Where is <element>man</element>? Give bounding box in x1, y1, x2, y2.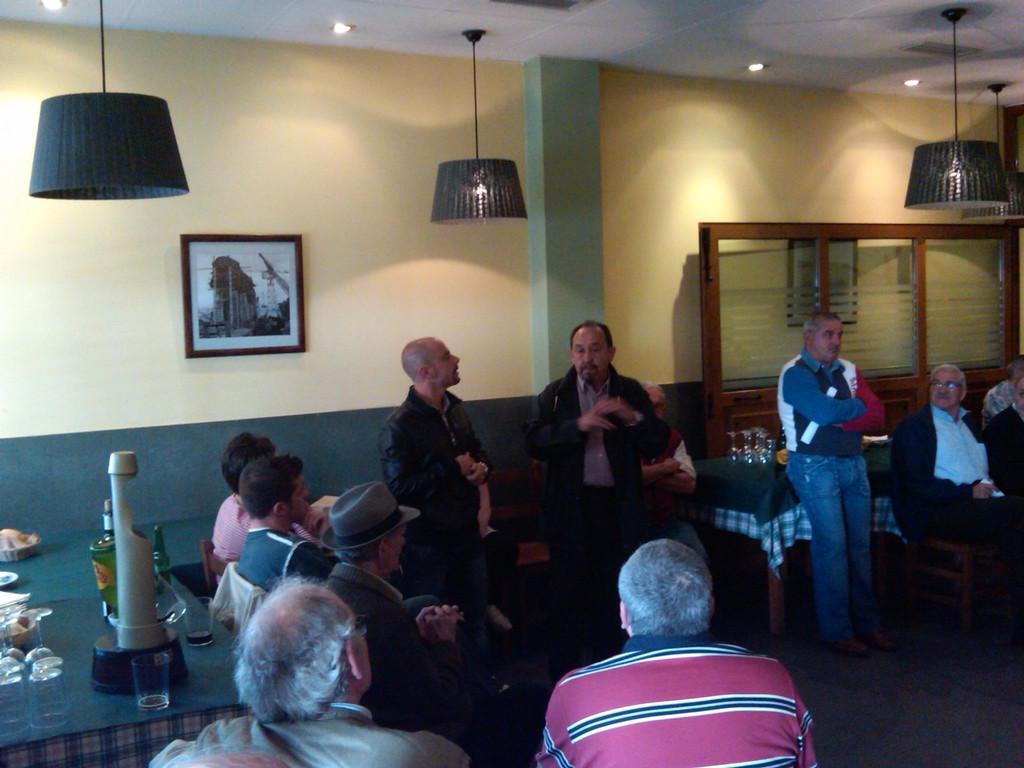
152, 576, 485, 767.
